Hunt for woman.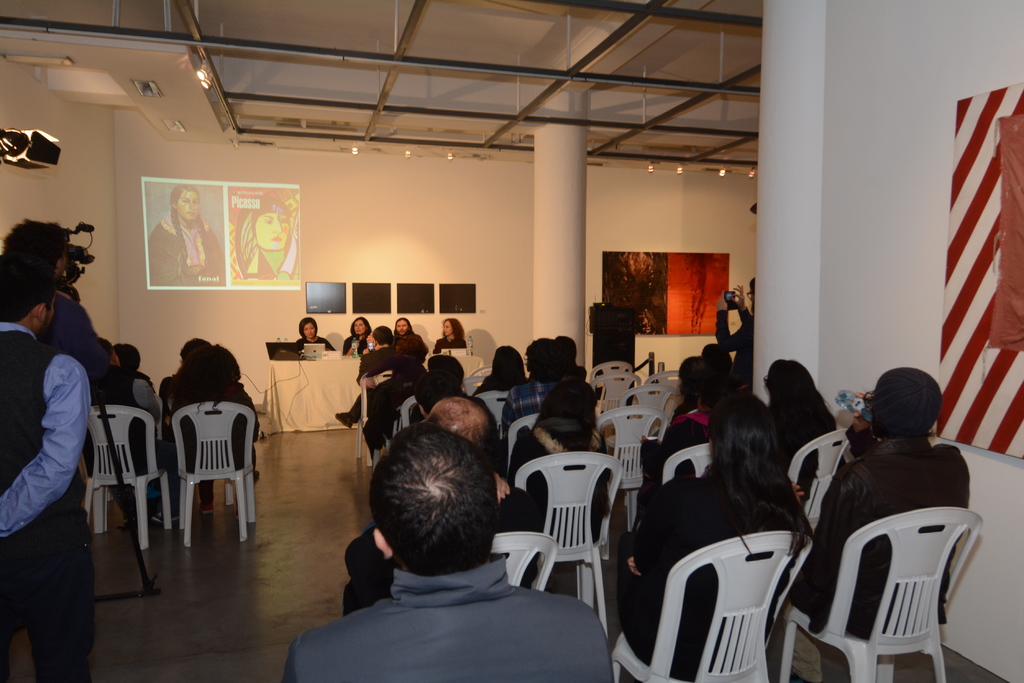
Hunted down at [left=148, top=181, right=224, bottom=285].
